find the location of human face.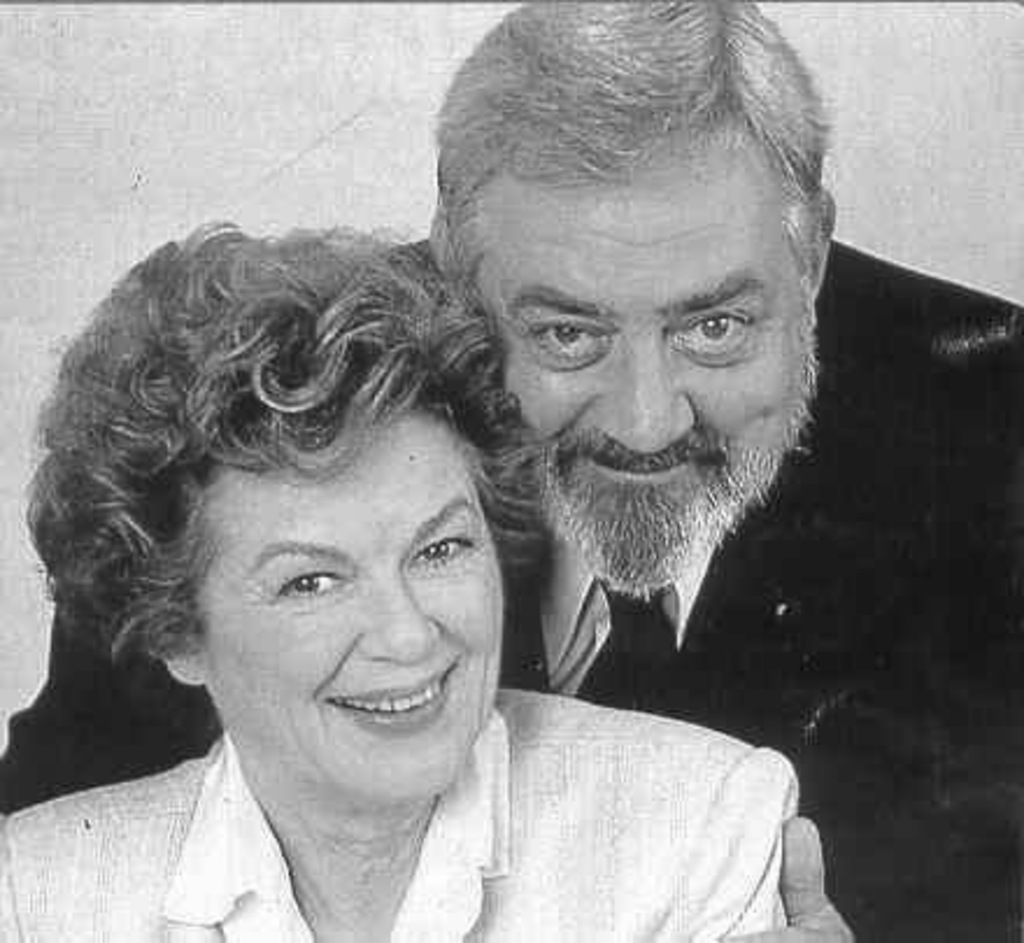
Location: {"left": 489, "top": 158, "right": 812, "bottom": 587}.
